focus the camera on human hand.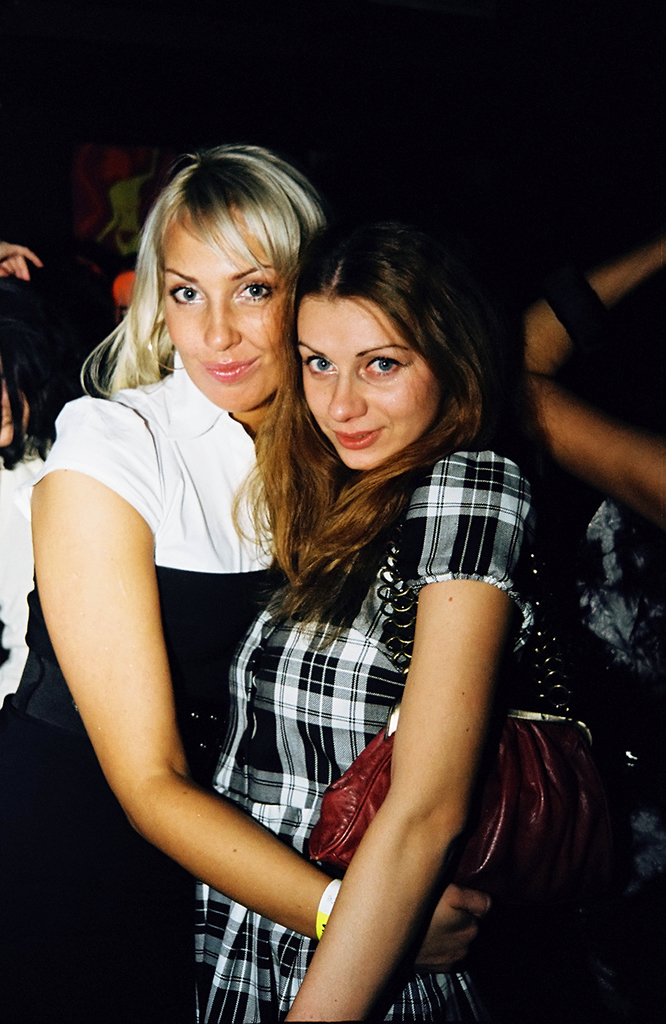
Focus region: pyautogui.locateOnScreen(409, 882, 498, 974).
